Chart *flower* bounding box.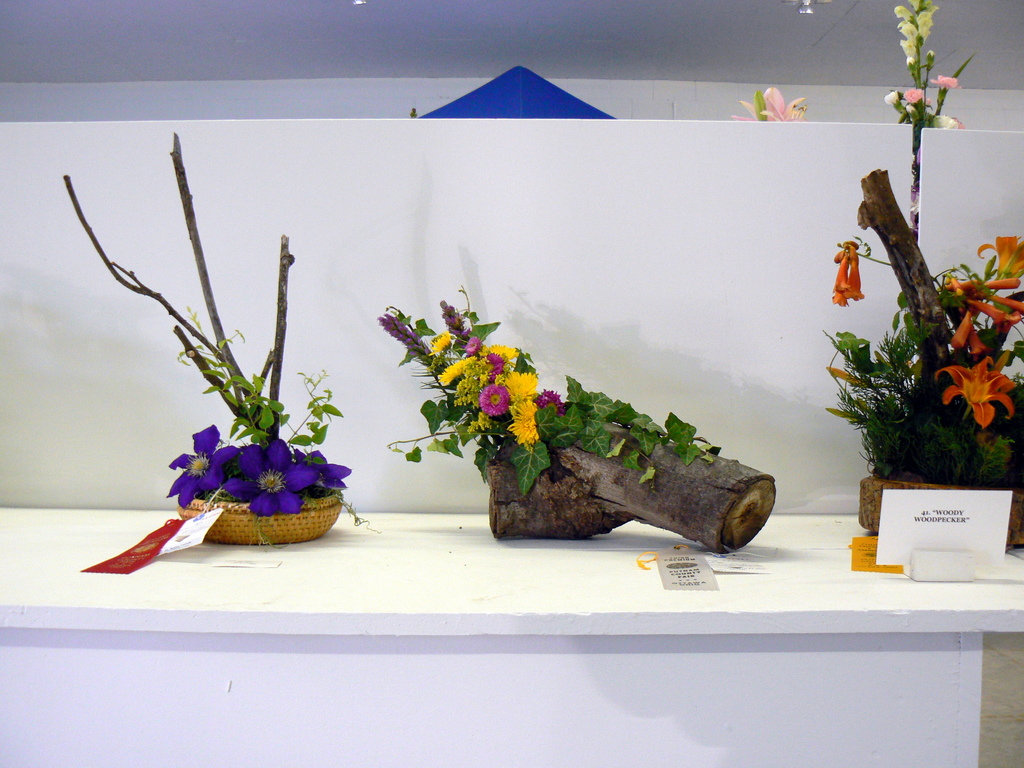
Charted: <region>220, 433, 317, 521</region>.
